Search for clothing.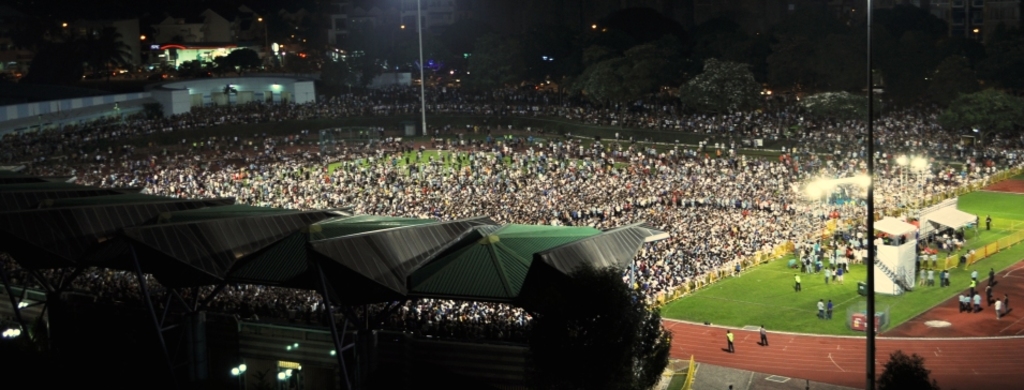
Found at {"left": 727, "top": 333, "right": 732, "bottom": 354}.
